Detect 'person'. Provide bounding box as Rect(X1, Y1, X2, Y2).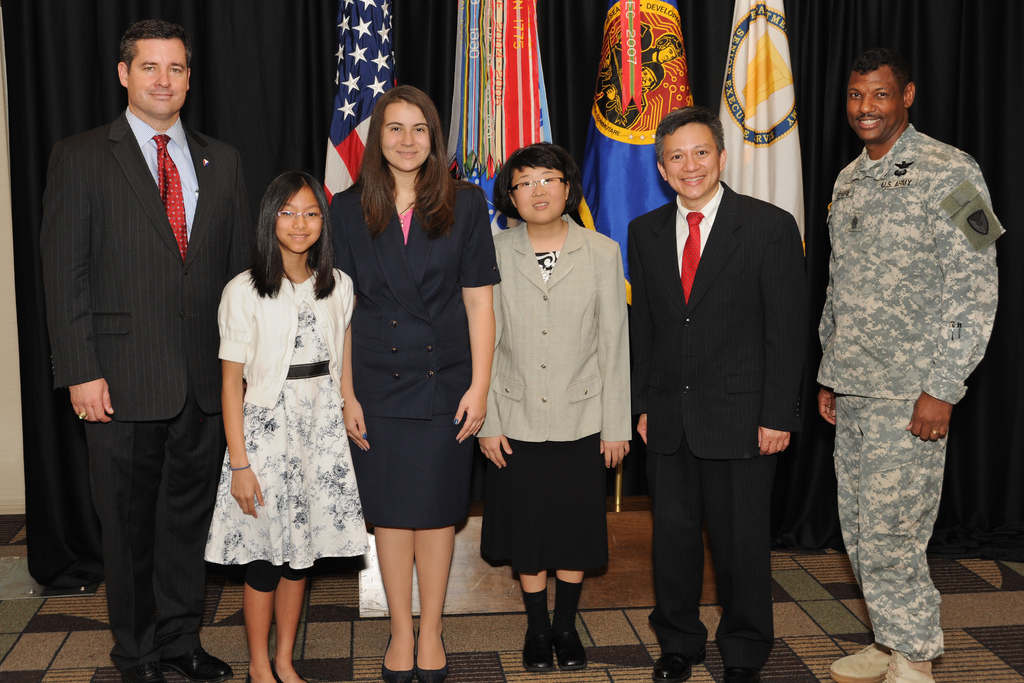
Rect(627, 112, 809, 682).
